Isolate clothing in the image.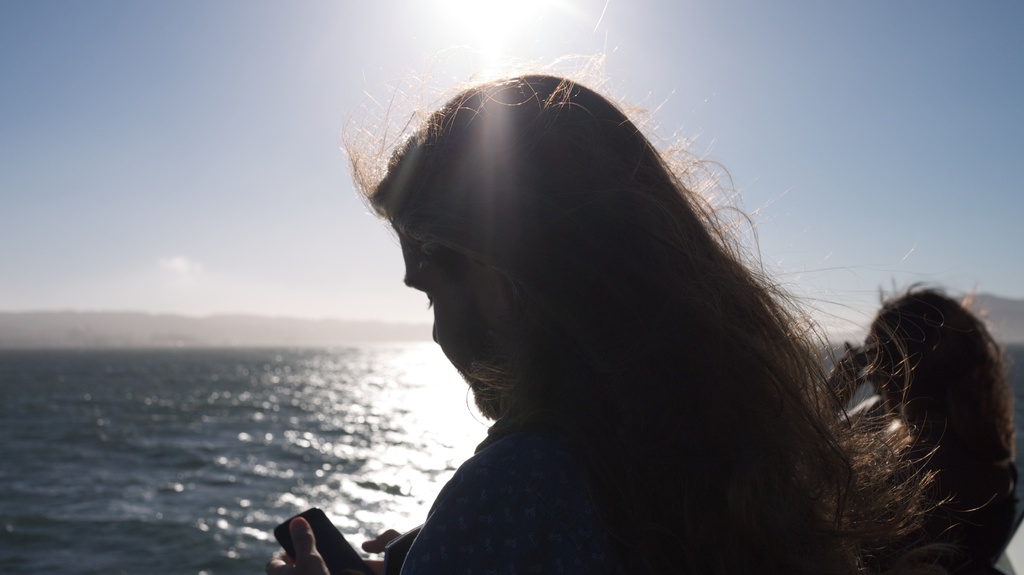
Isolated region: bbox=(397, 395, 628, 574).
